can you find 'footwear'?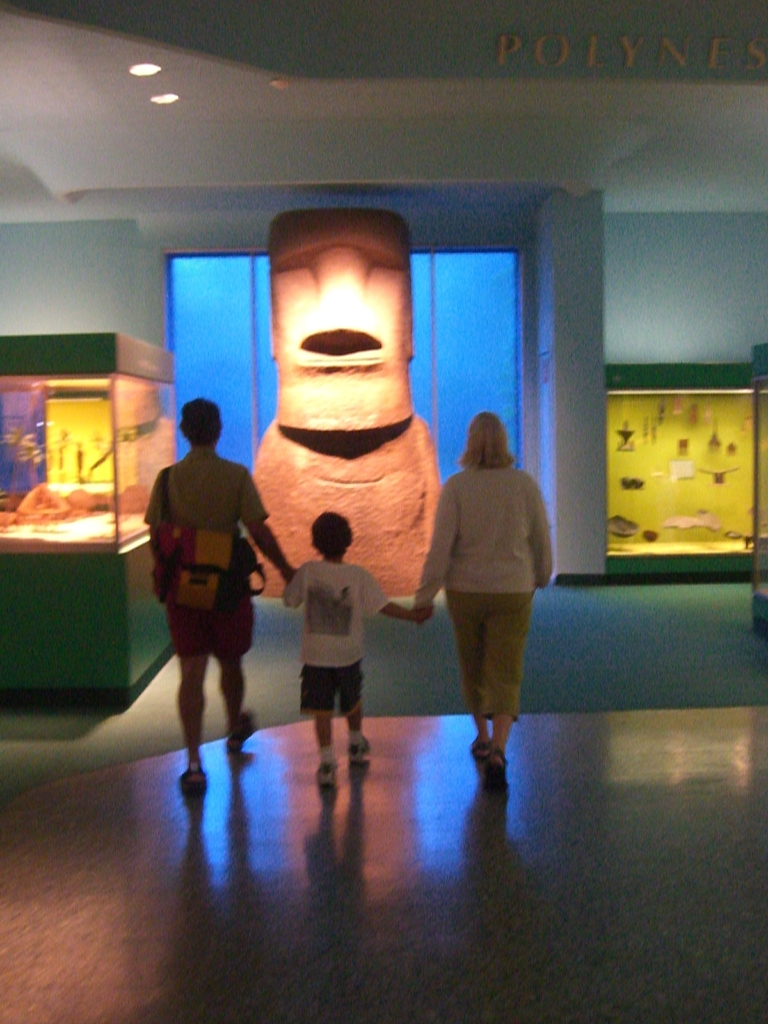
Yes, bounding box: detection(221, 712, 259, 749).
